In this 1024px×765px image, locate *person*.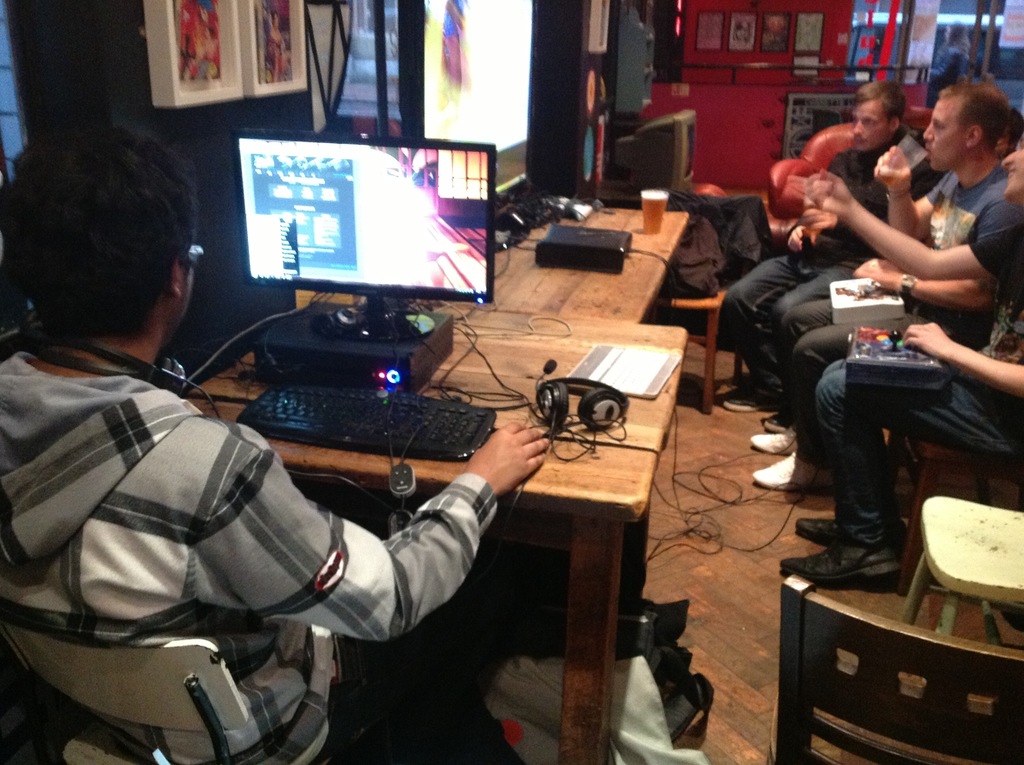
Bounding box: bbox=[745, 76, 1009, 497].
